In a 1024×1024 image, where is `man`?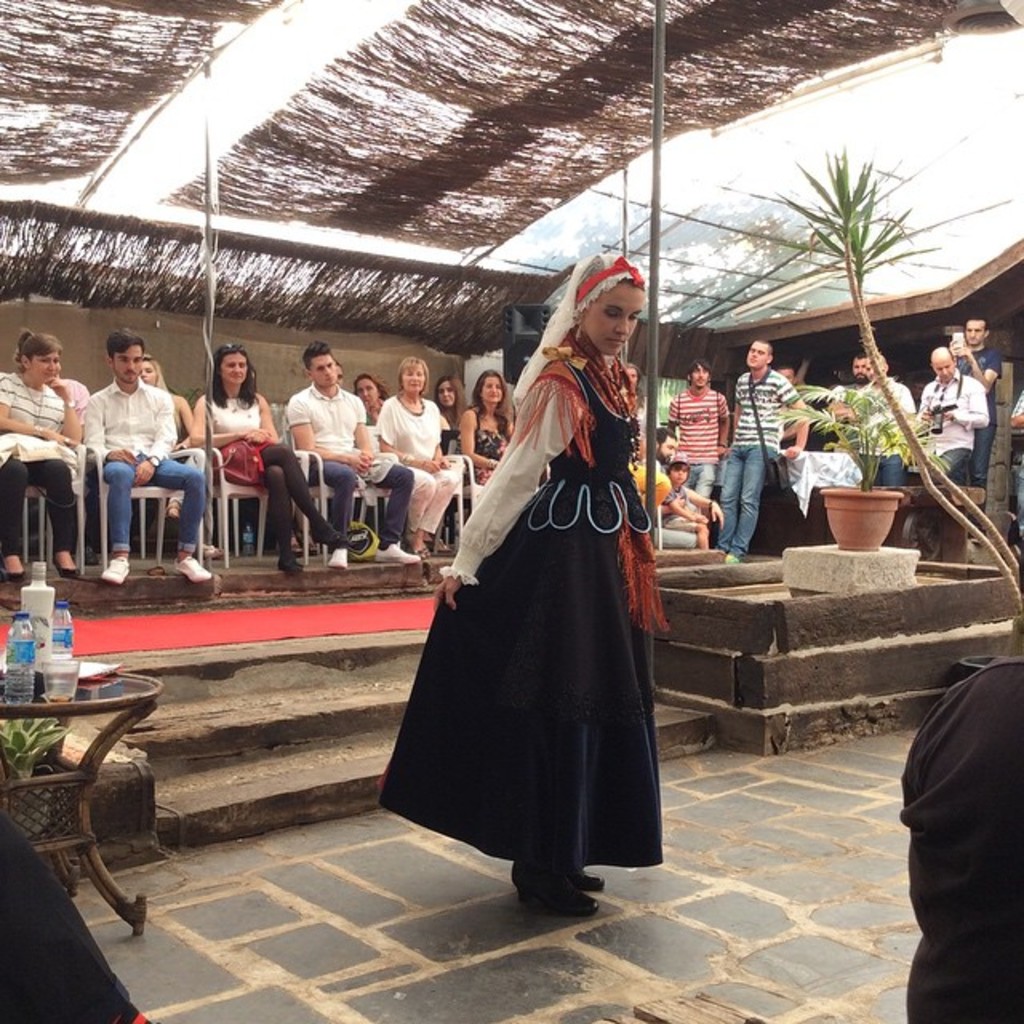
l=902, t=349, r=986, b=554.
